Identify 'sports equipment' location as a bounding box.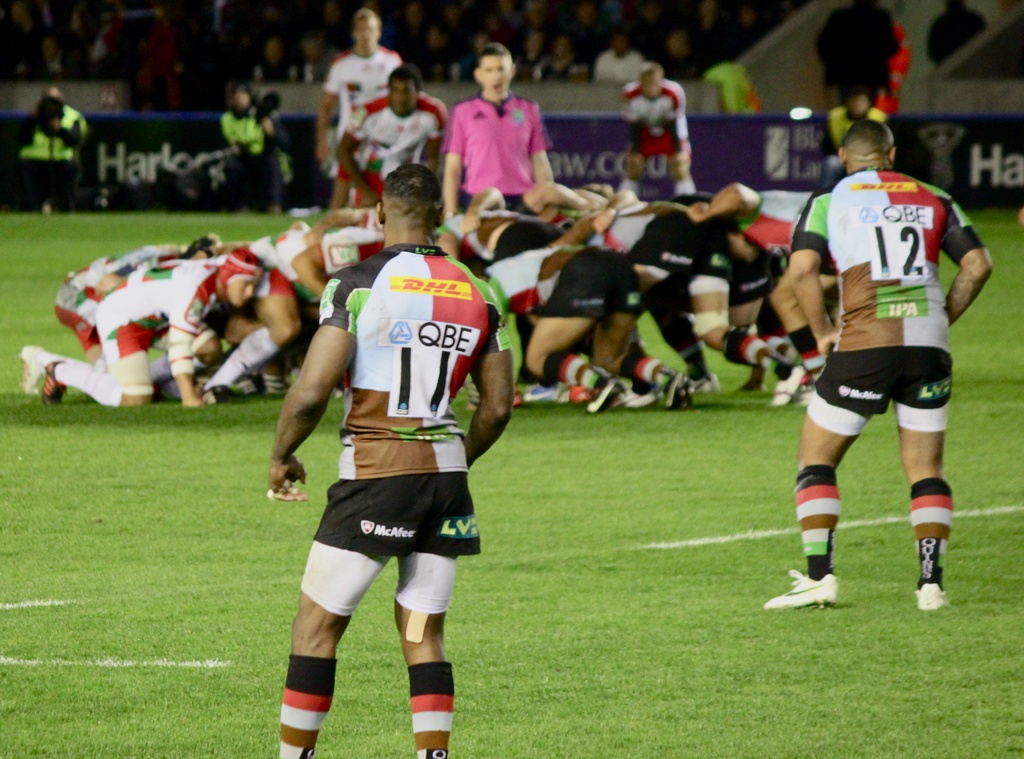
42,361,74,403.
